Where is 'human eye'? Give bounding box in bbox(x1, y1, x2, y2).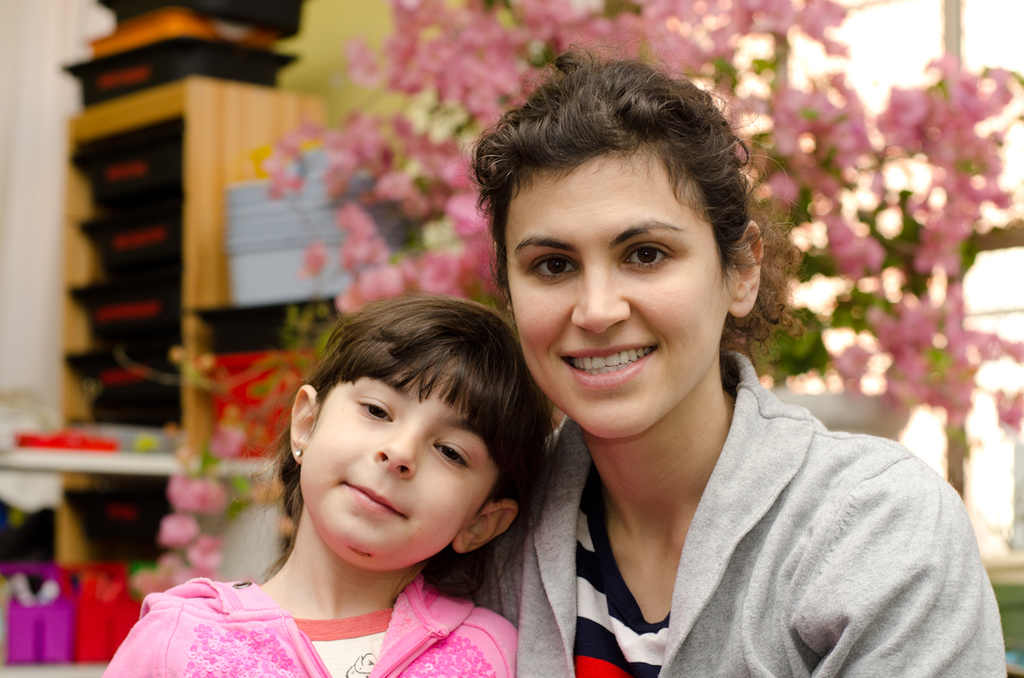
bbox(433, 439, 472, 464).
